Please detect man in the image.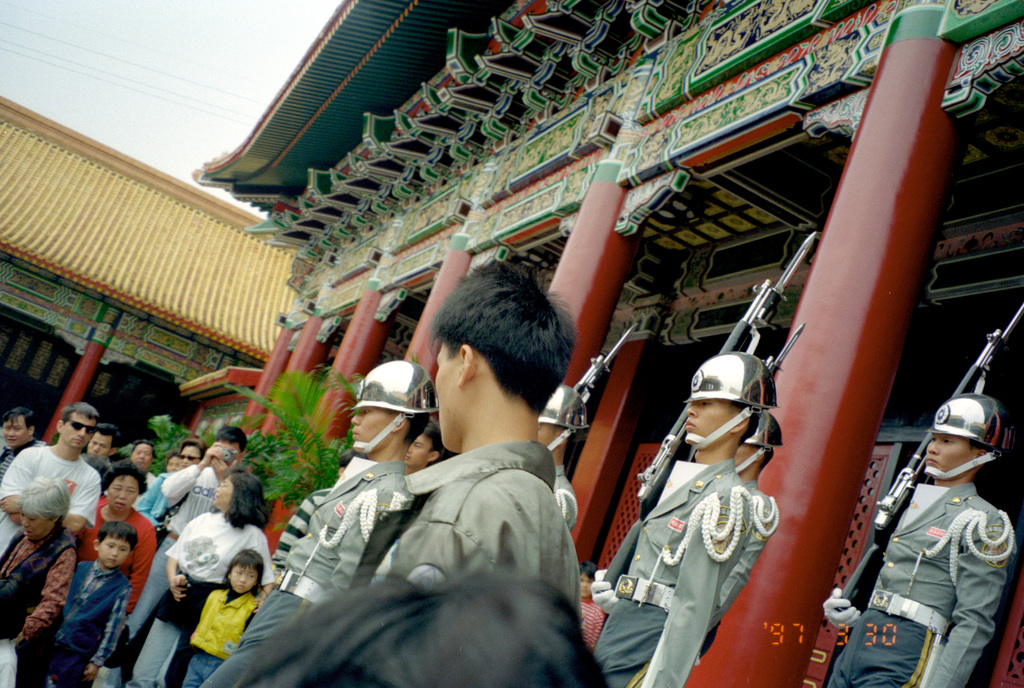
rect(124, 423, 245, 639).
